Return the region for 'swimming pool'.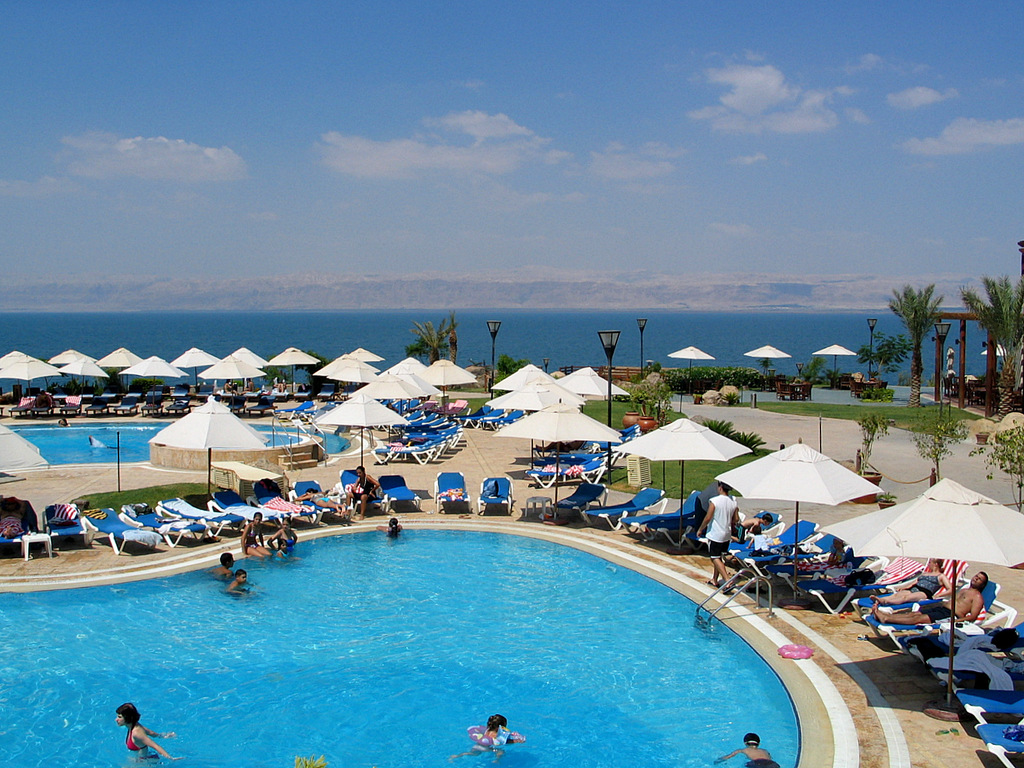
45 497 830 766.
